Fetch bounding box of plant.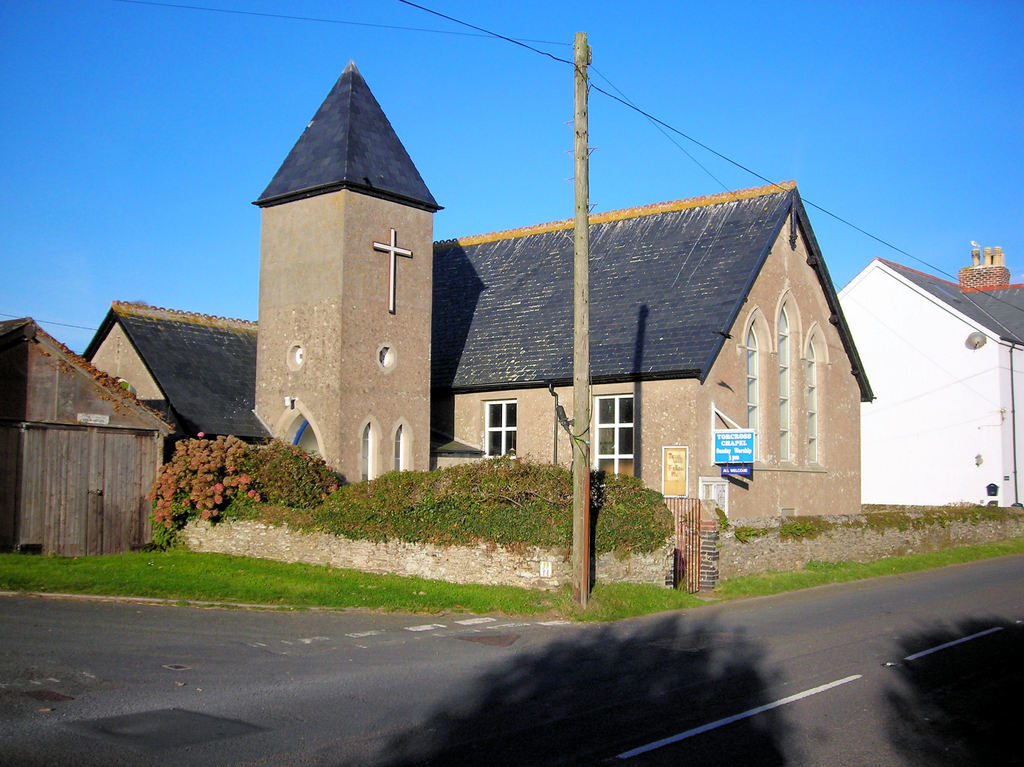
Bbox: box(937, 512, 956, 528).
